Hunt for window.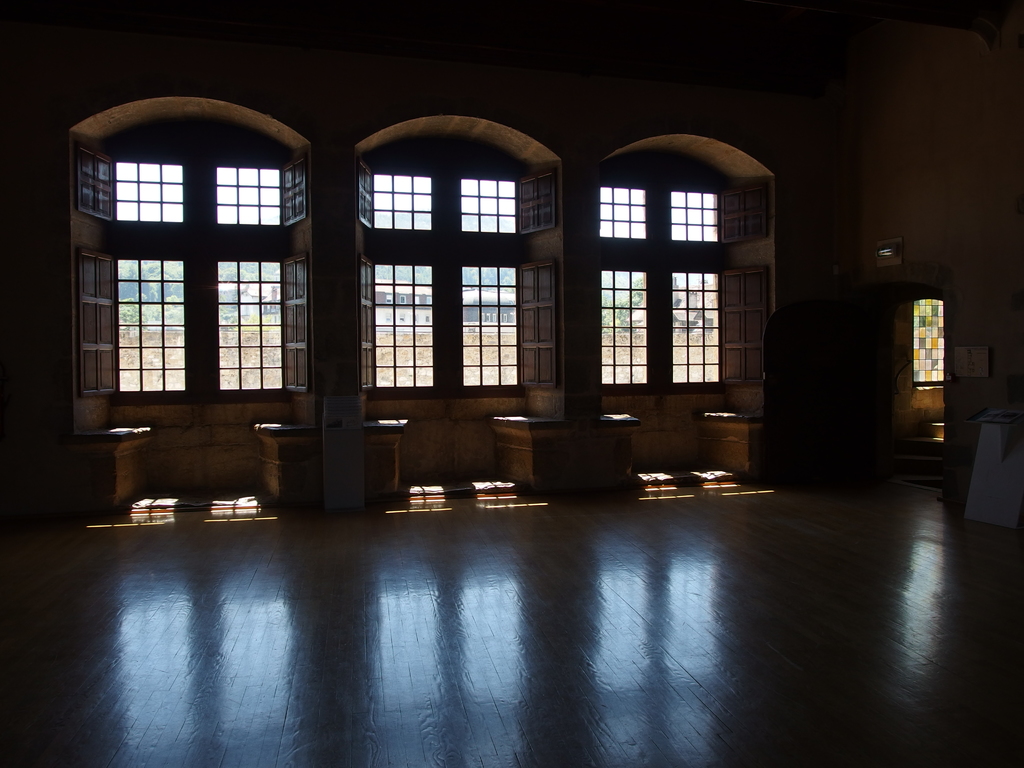
Hunted down at x1=112 y1=156 x2=287 y2=388.
